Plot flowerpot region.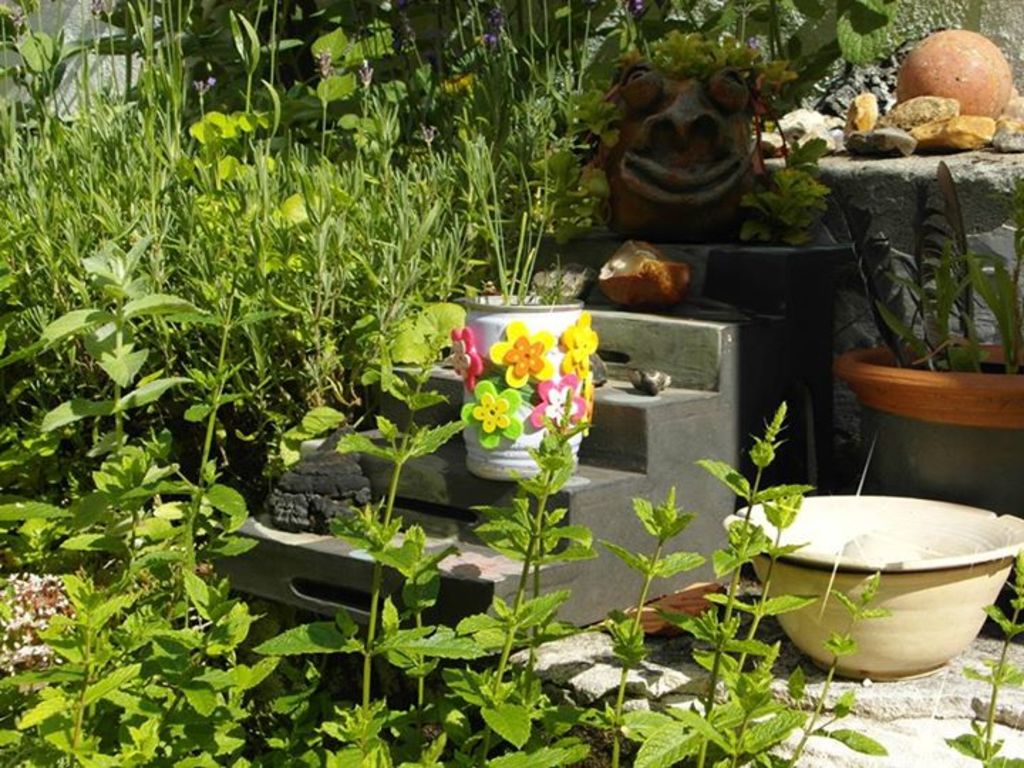
Plotted at 835 338 1023 512.
